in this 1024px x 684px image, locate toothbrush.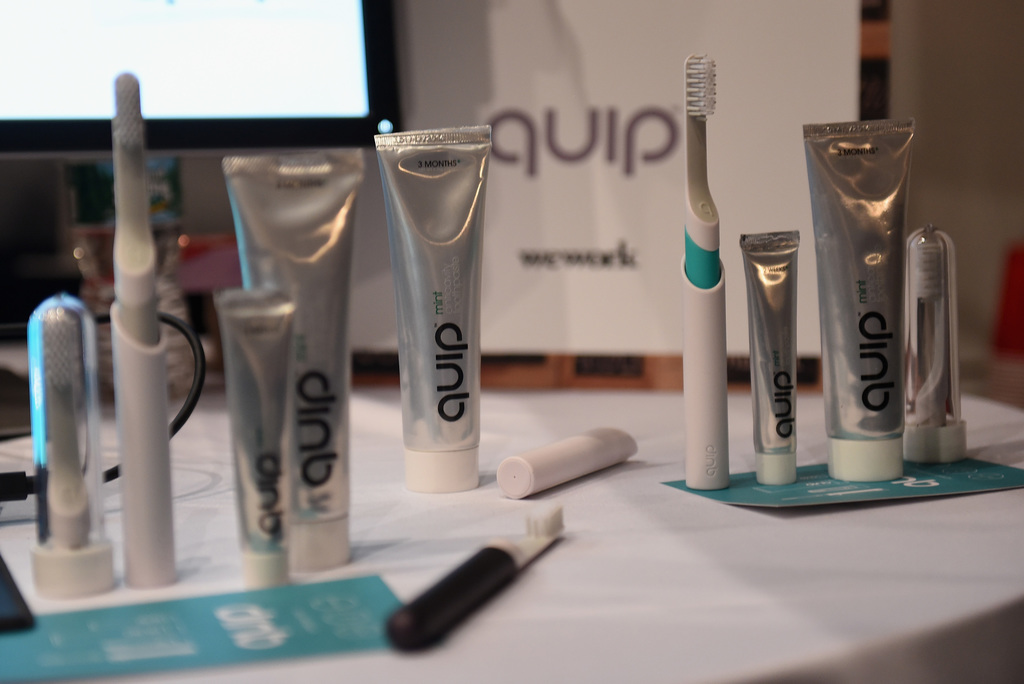
Bounding box: <box>387,510,568,648</box>.
